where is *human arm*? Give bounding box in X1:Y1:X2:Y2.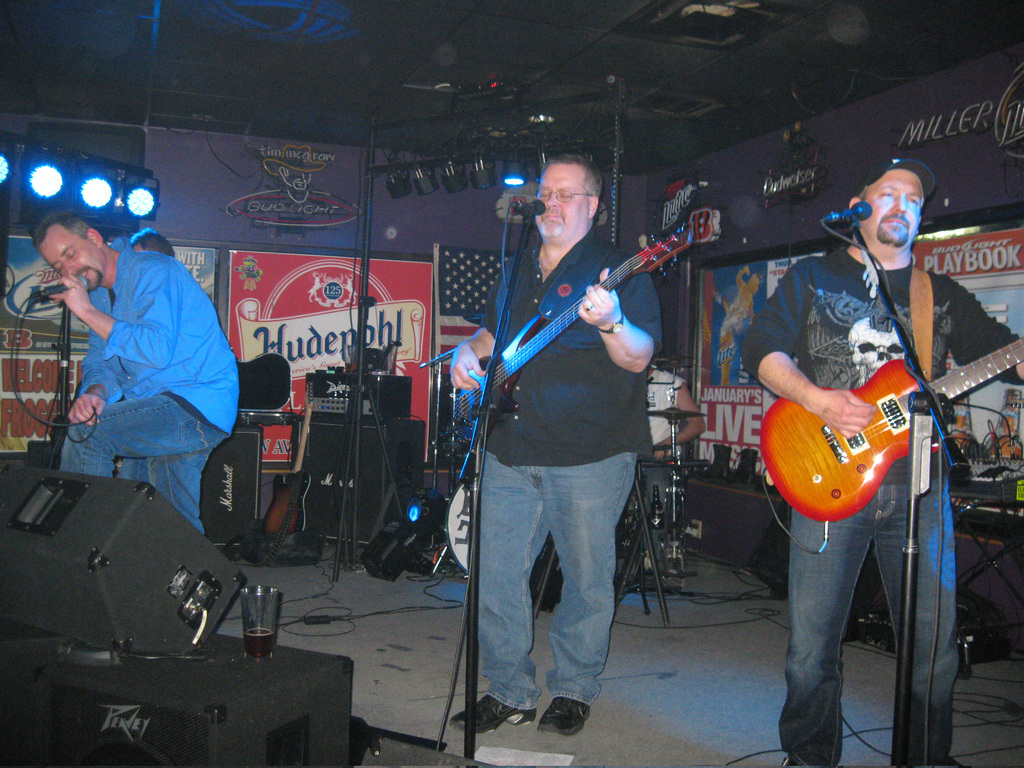
52:311:126:441.
